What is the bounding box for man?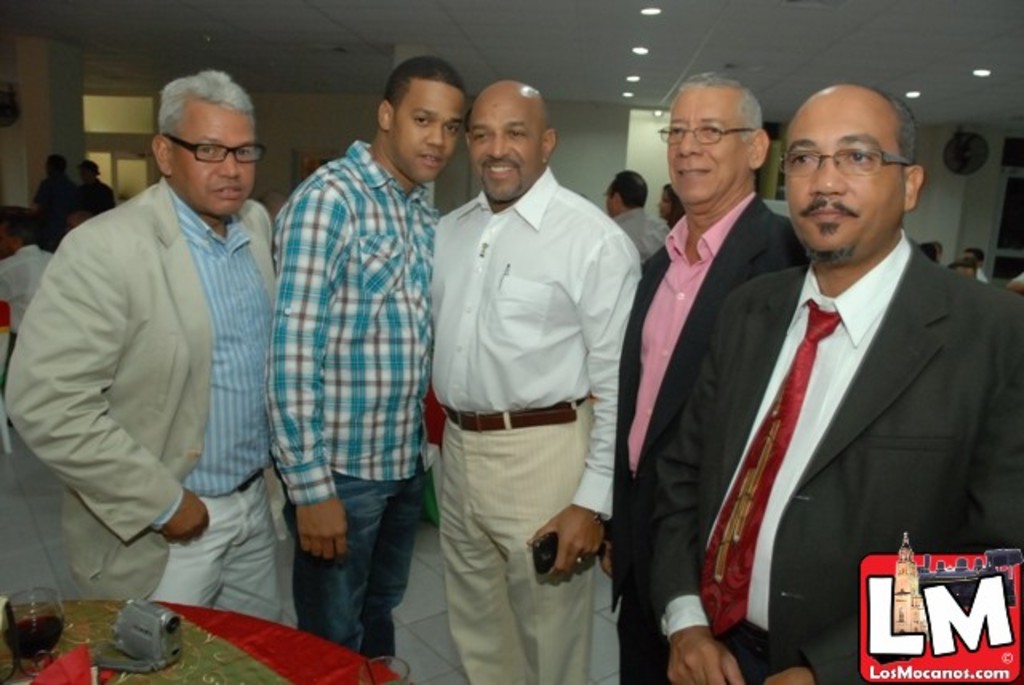
{"x1": 429, "y1": 80, "x2": 646, "y2": 683}.
